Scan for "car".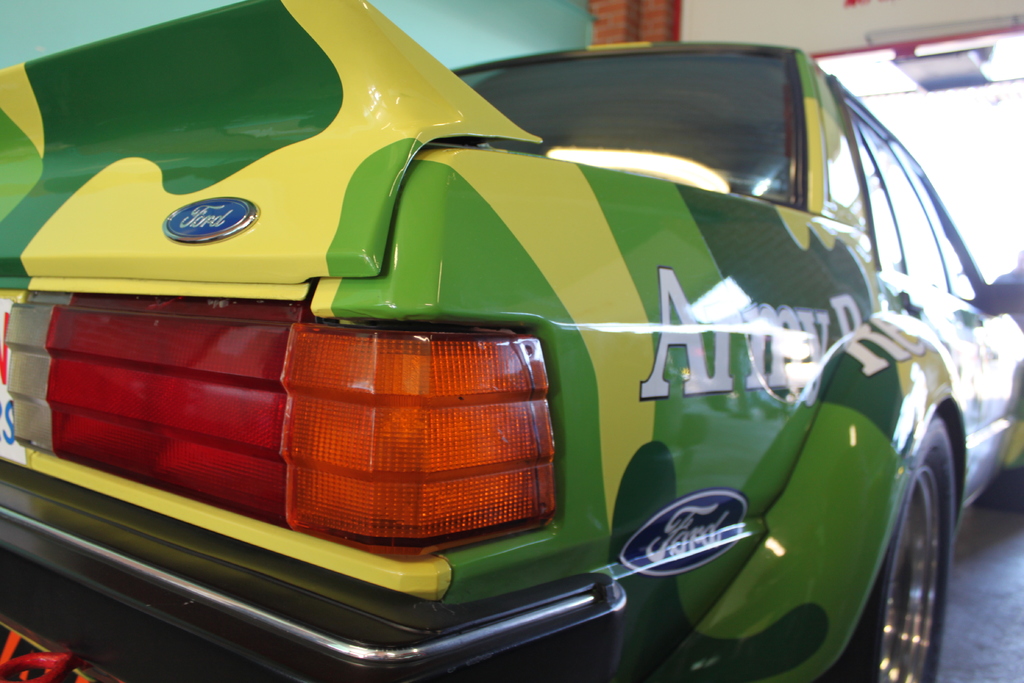
Scan result: (0,0,1023,682).
